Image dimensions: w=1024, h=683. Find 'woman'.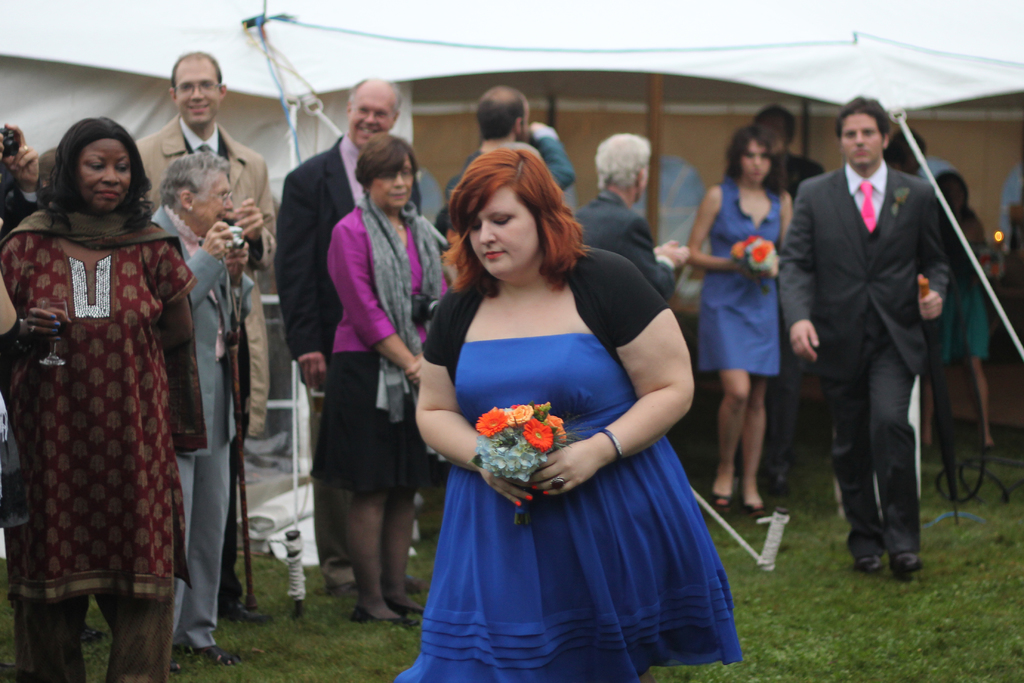
bbox=(0, 115, 212, 682).
